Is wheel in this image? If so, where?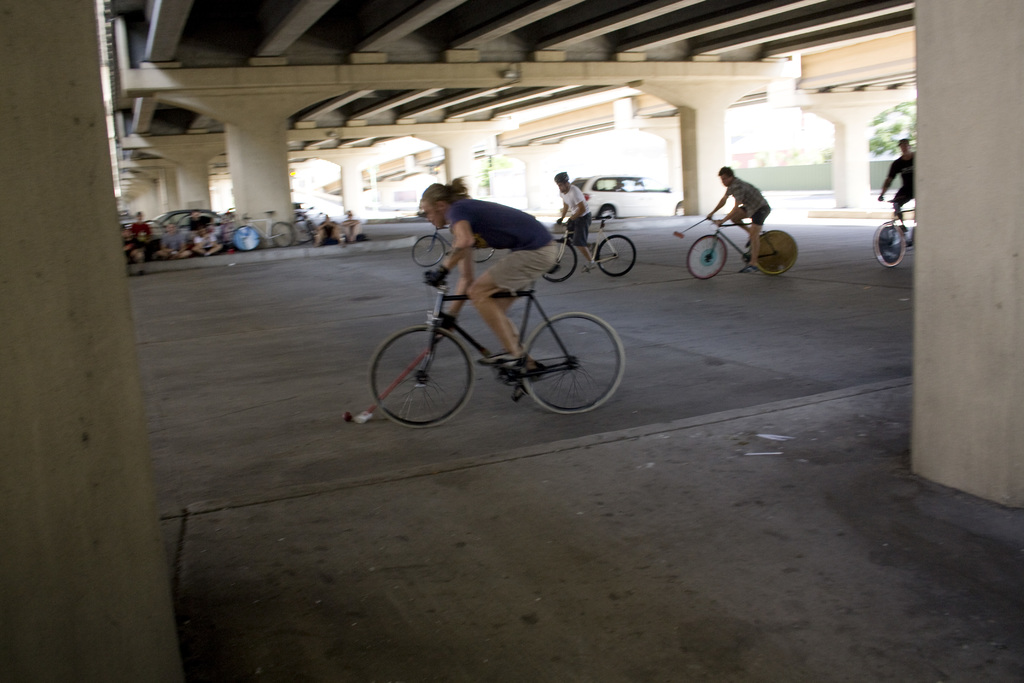
Yes, at x1=600, y1=208, x2=614, y2=218.
